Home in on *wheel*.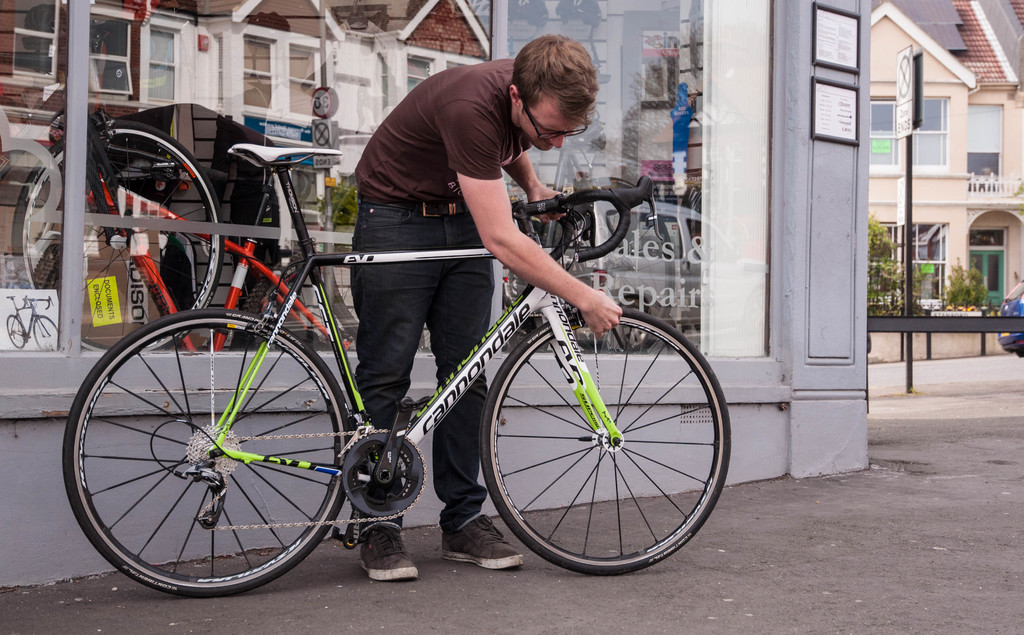
Homed in at (left=76, top=320, right=347, bottom=591).
